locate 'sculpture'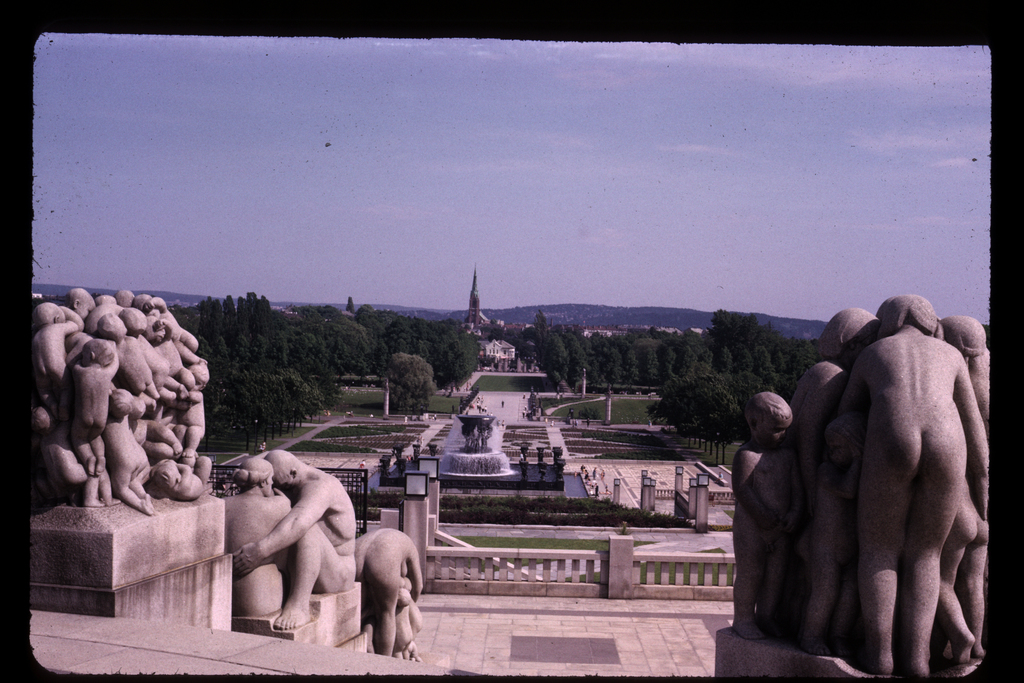
locate(401, 574, 419, 668)
